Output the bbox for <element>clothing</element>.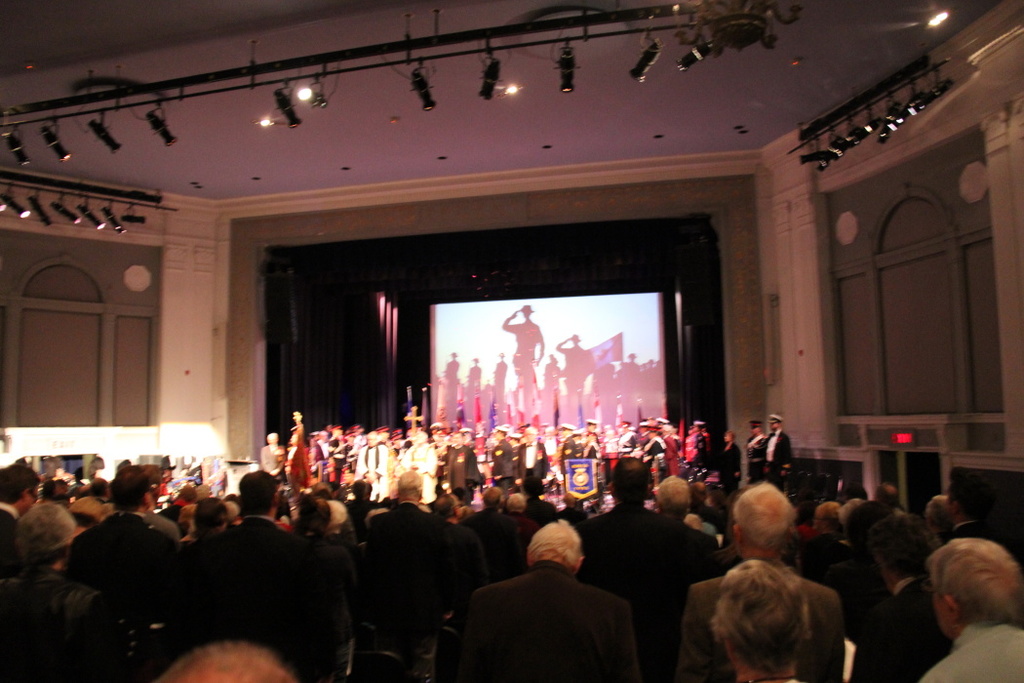
<bbox>670, 564, 850, 682</bbox>.
